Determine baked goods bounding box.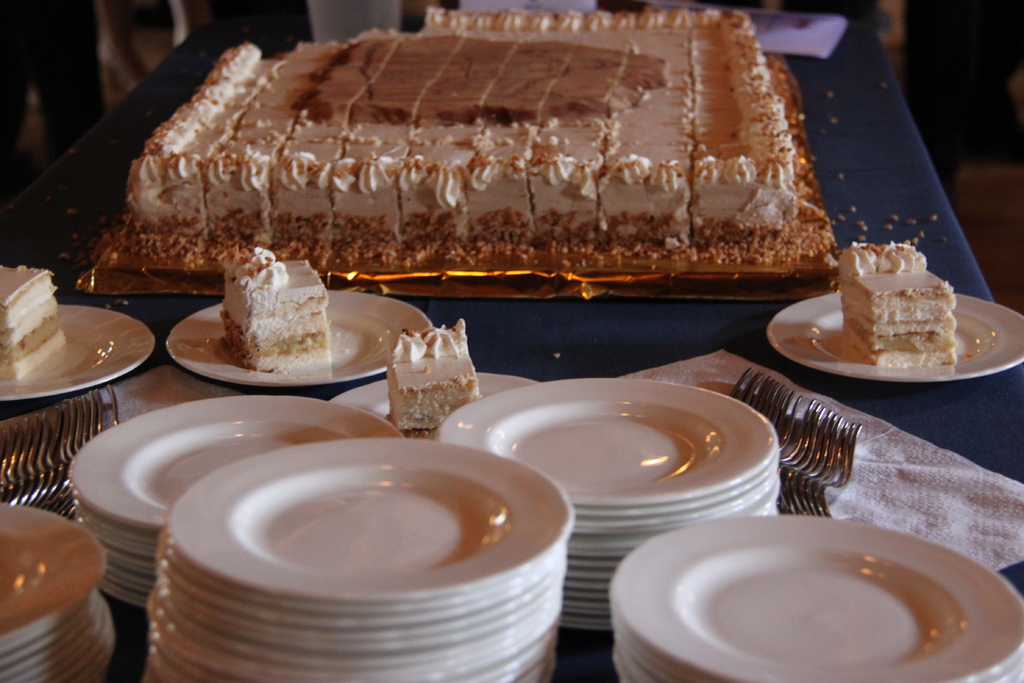
Determined: box=[221, 247, 331, 370].
